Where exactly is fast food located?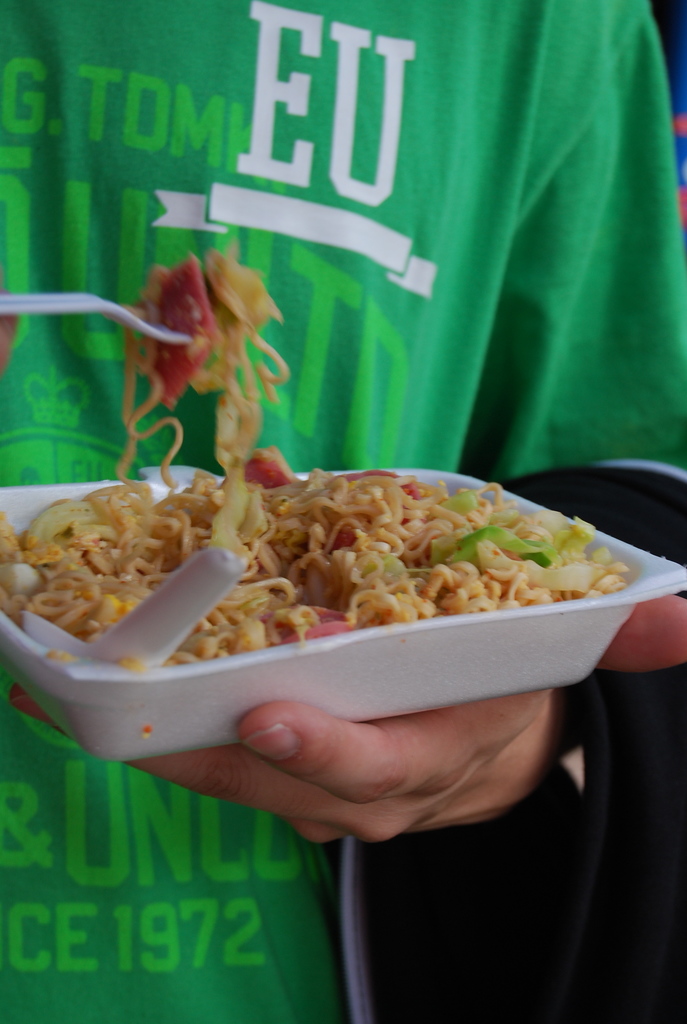
Its bounding box is x1=0 y1=455 x2=662 y2=682.
